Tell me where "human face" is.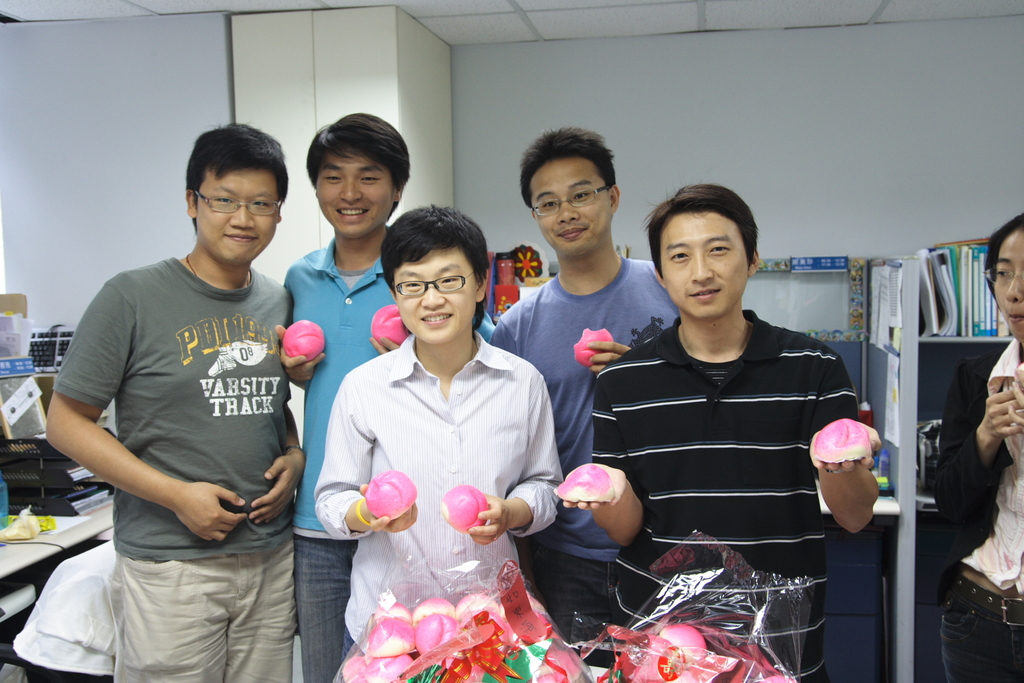
"human face" is at box(197, 169, 275, 260).
